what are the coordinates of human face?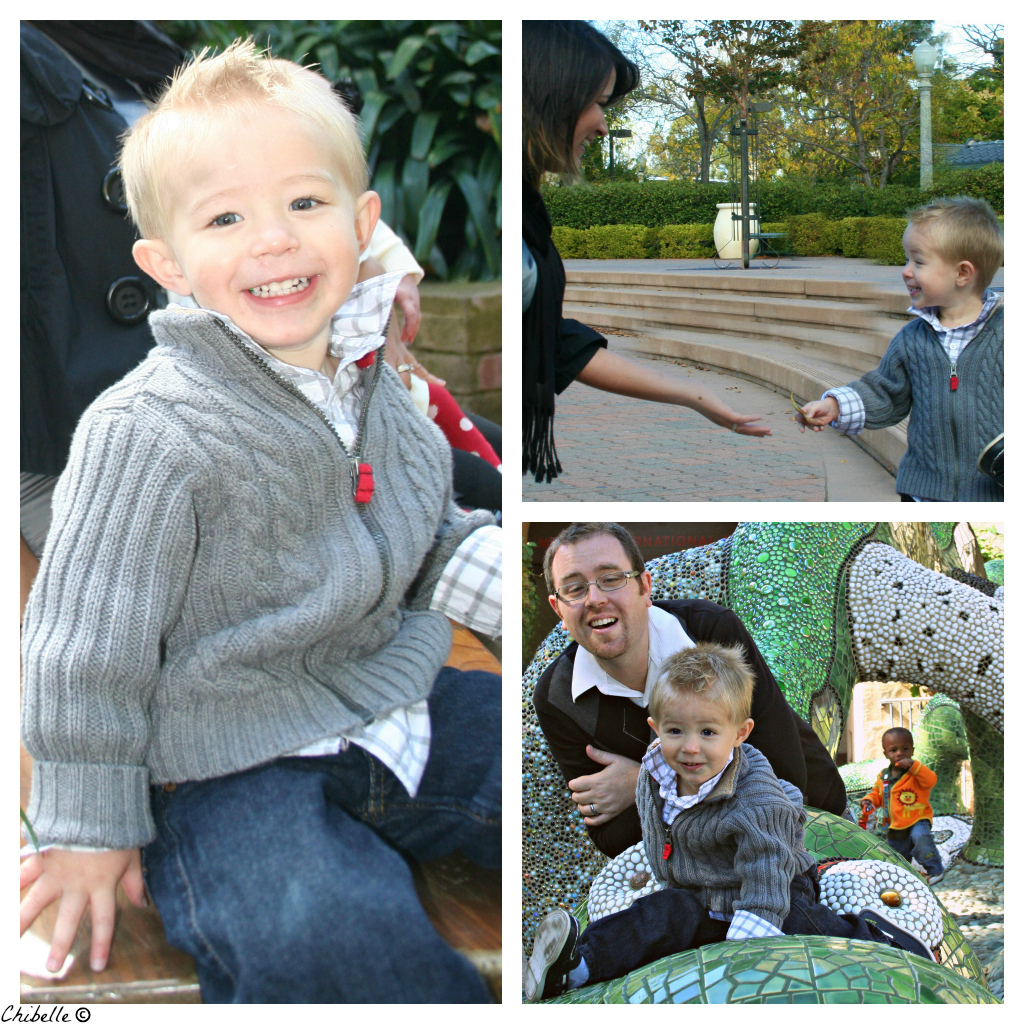
locate(902, 228, 959, 308).
